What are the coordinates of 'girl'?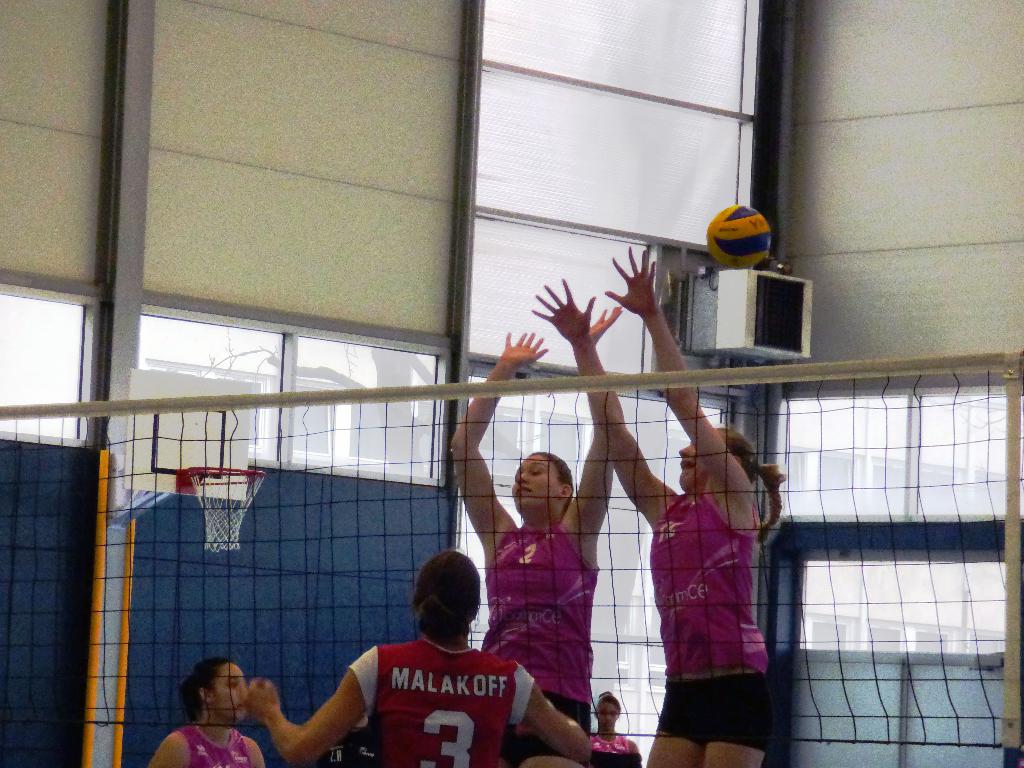
Rect(240, 539, 596, 767).
